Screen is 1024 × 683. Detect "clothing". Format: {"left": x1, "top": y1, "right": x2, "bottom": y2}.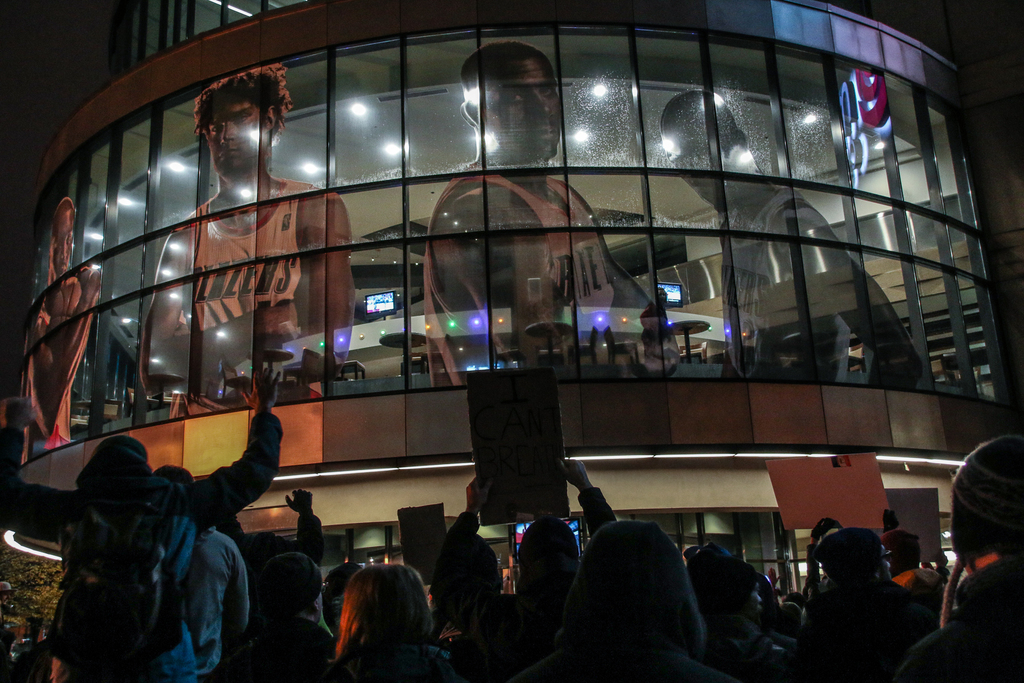
{"left": 30, "top": 399, "right": 271, "bottom": 682}.
